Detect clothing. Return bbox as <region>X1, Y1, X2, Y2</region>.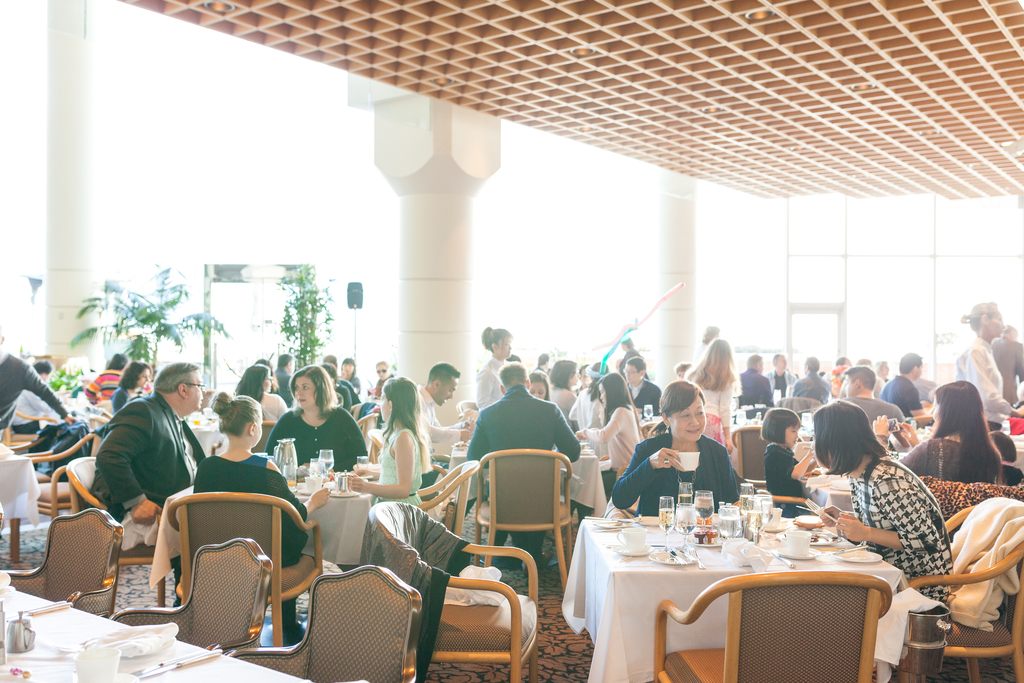
<region>546, 383, 575, 427</region>.
